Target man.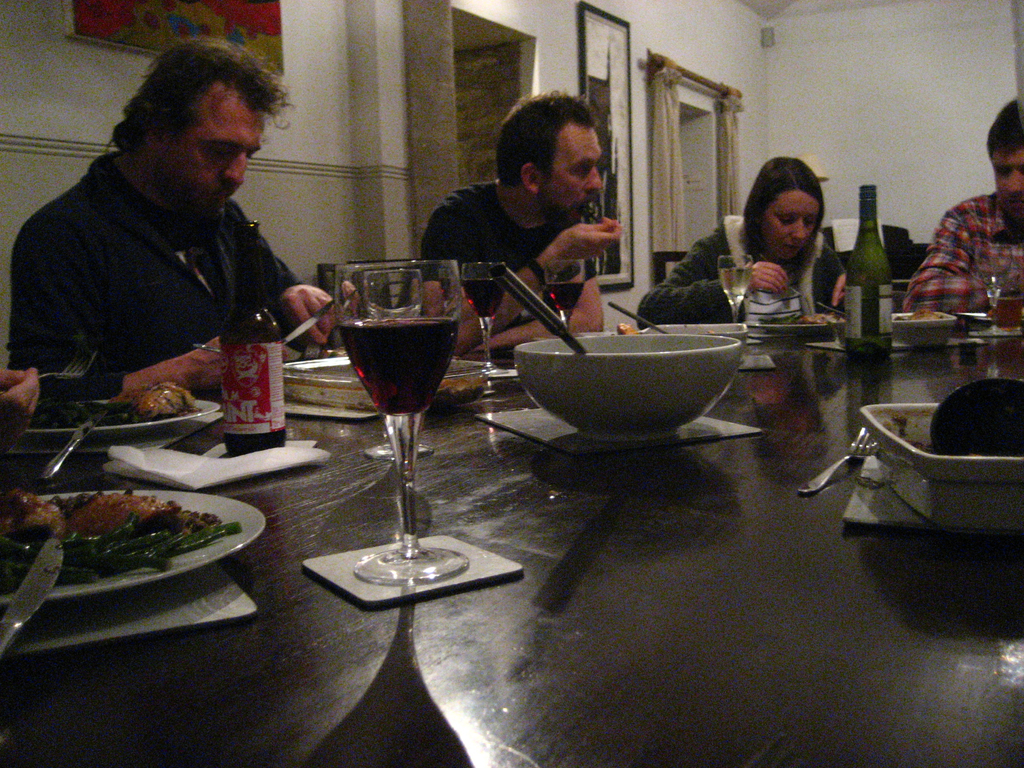
Target region: crop(5, 41, 356, 458).
